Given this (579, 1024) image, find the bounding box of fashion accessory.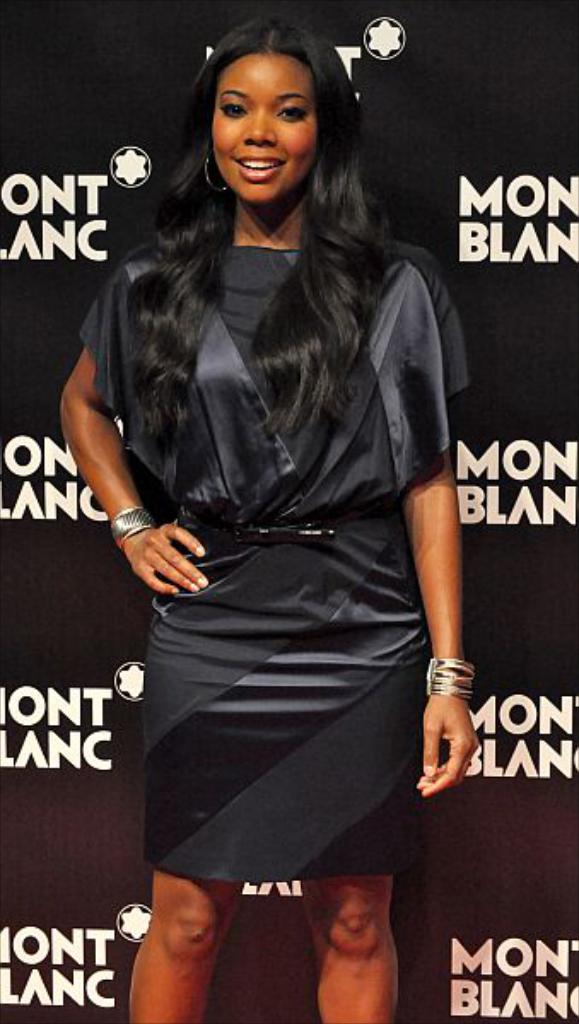
x1=422 y1=657 x2=480 y2=700.
